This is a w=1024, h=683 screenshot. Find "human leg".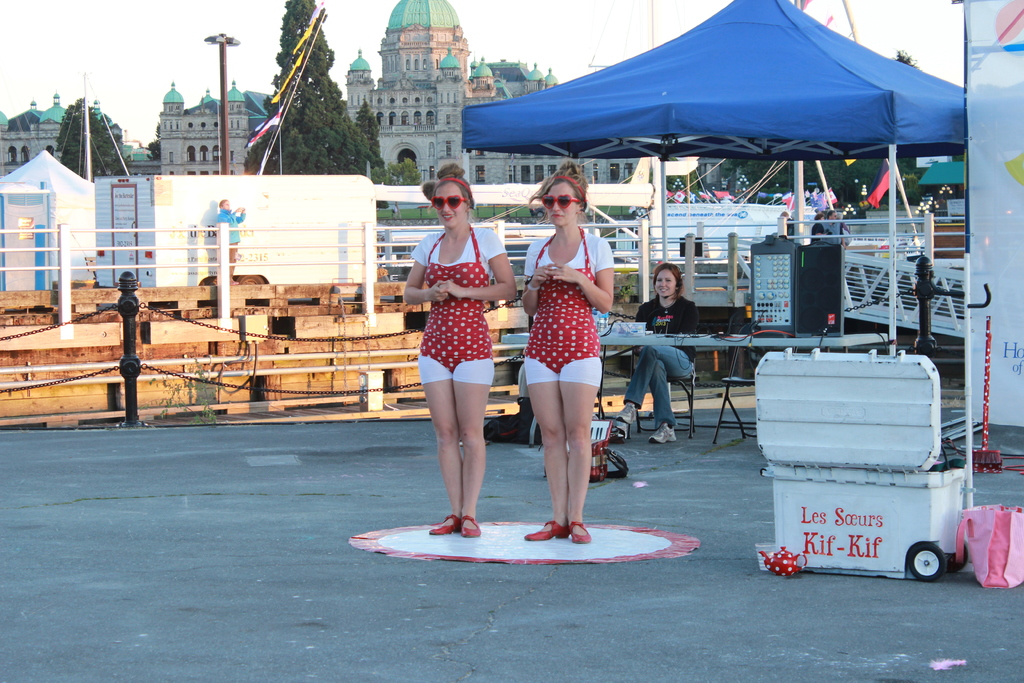
Bounding box: 557, 355, 600, 545.
